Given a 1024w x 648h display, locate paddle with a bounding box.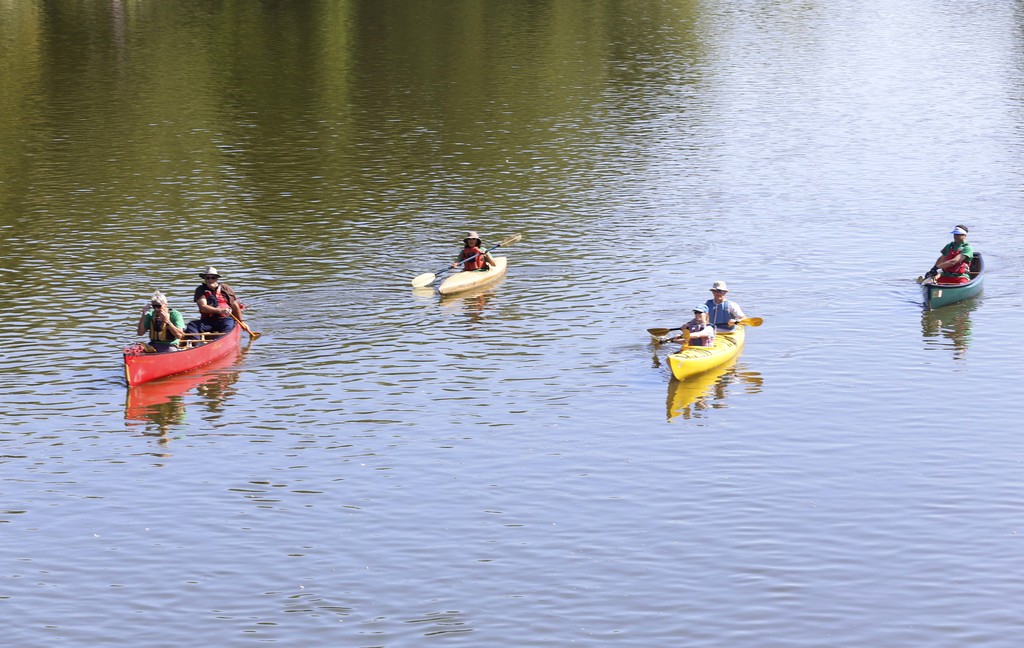
Located: 656/316/764/343.
